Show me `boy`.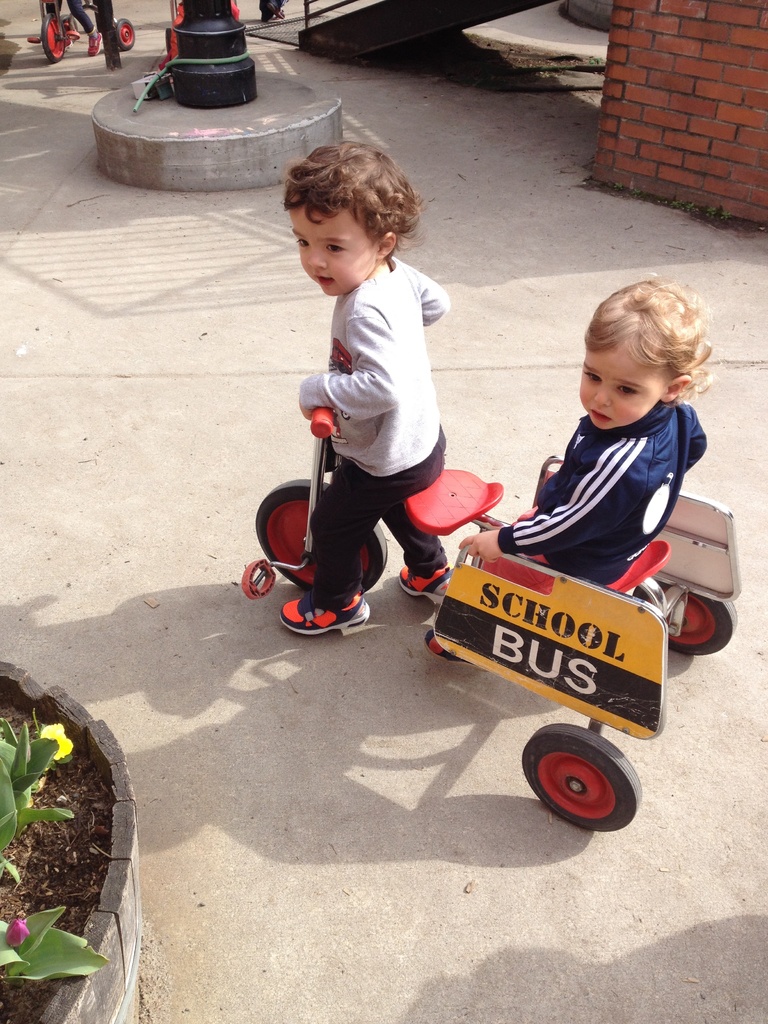
`boy` is here: 260 148 511 639.
